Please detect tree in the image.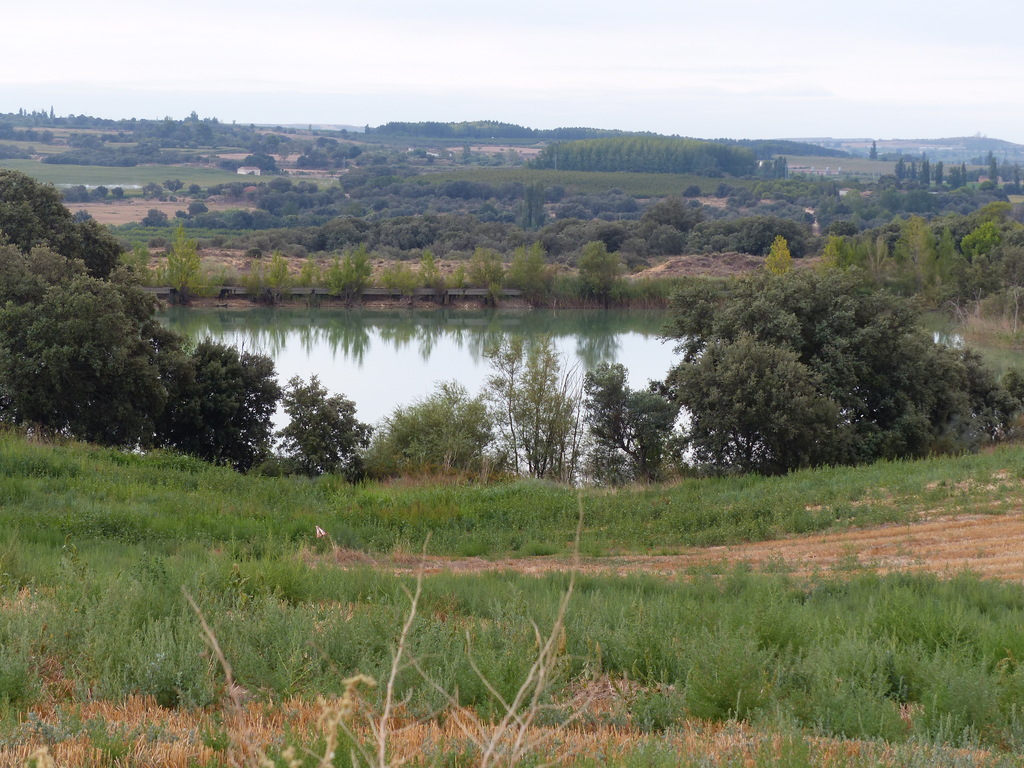
(271,372,362,481).
